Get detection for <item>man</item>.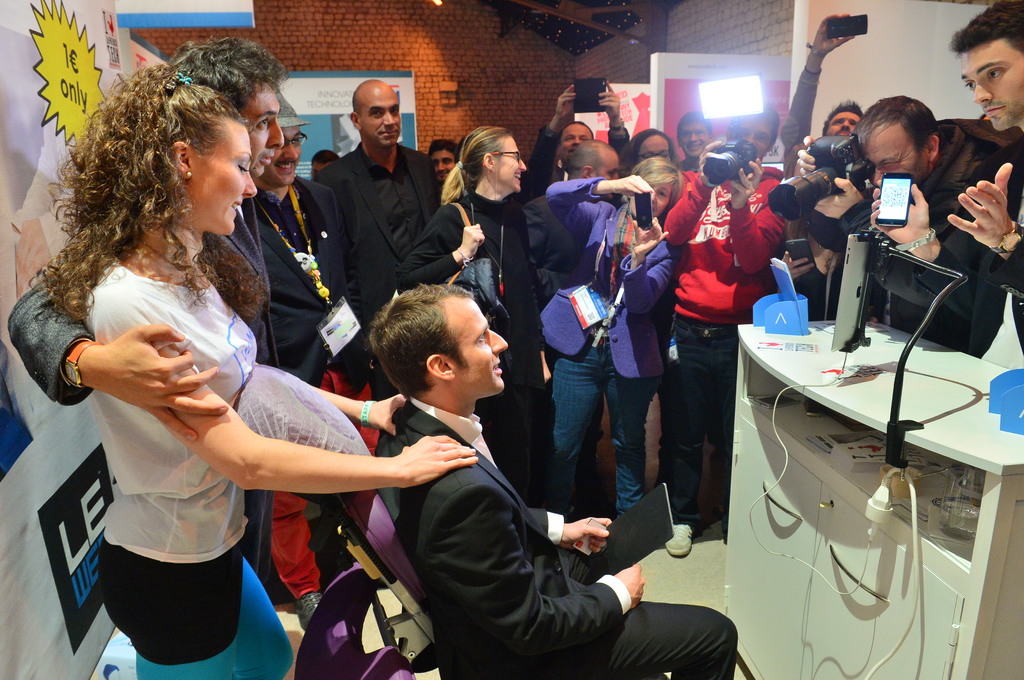
Detection: bbox=[820, 99, 867, 137].
